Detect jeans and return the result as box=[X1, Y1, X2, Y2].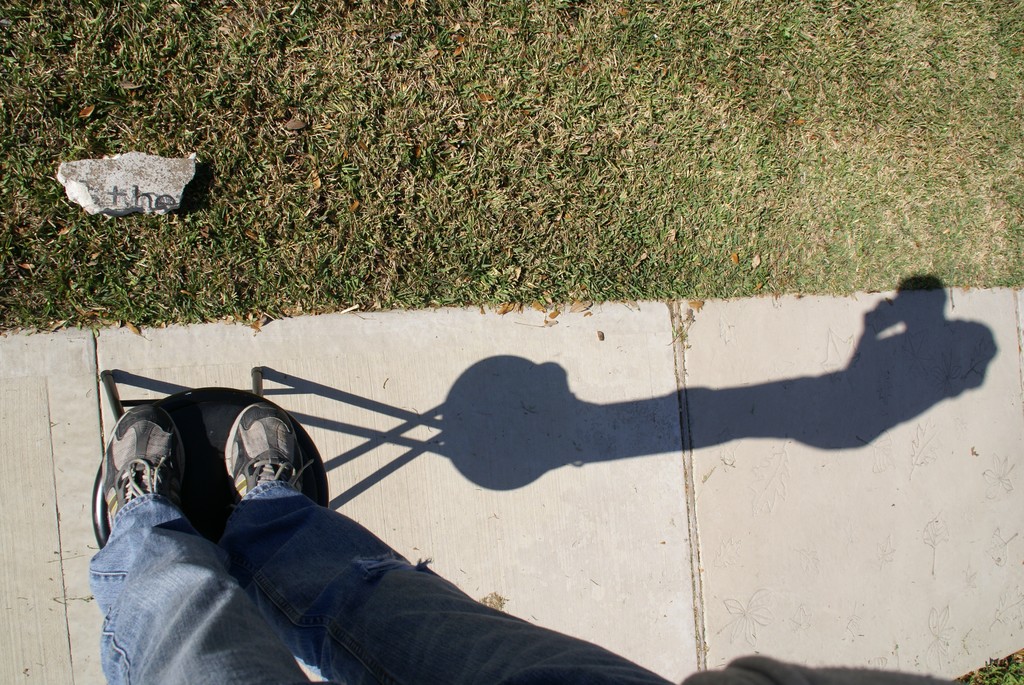
box=[88, 478, 674, 684].
